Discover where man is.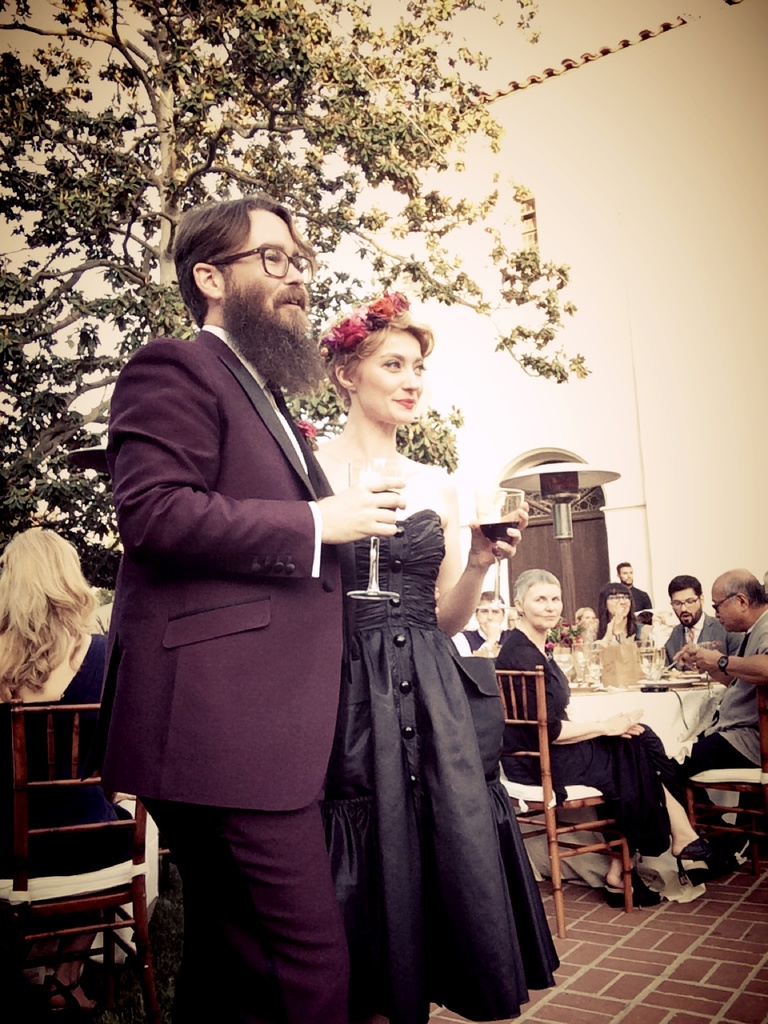
Discovered at 616 553 652 638.
